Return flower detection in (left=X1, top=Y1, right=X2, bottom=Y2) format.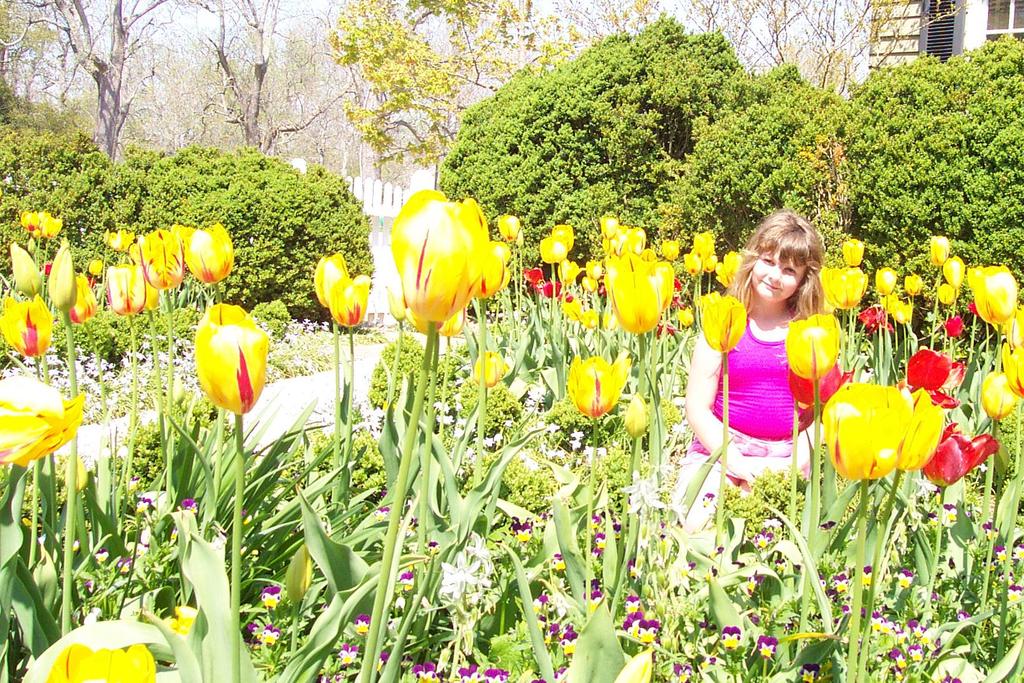
(left=933, top=237, right=950, bottom=271).
